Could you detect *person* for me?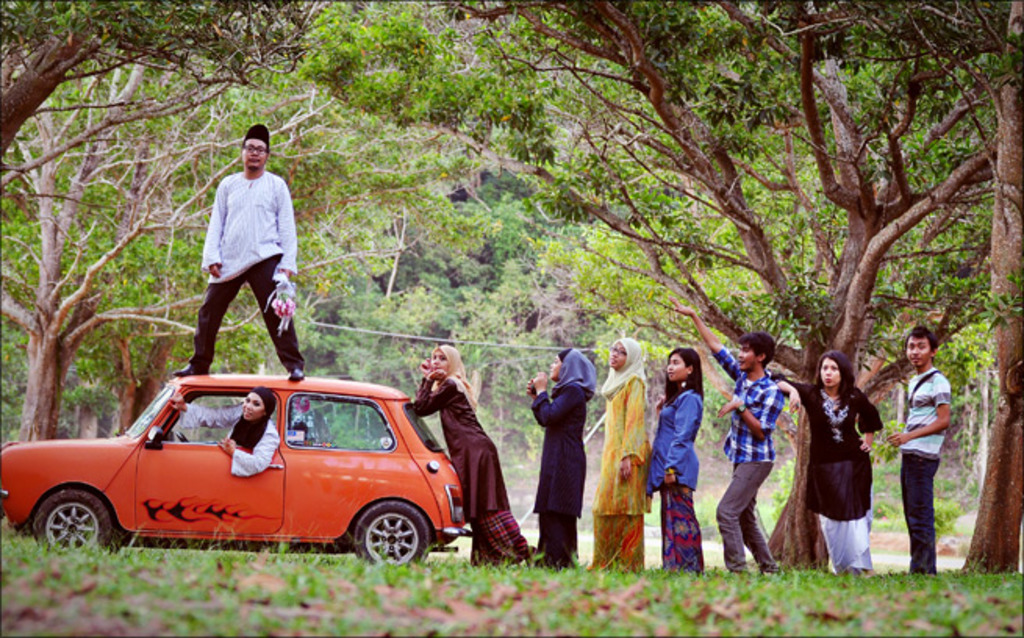
Detection result: 875:324:961:568.
